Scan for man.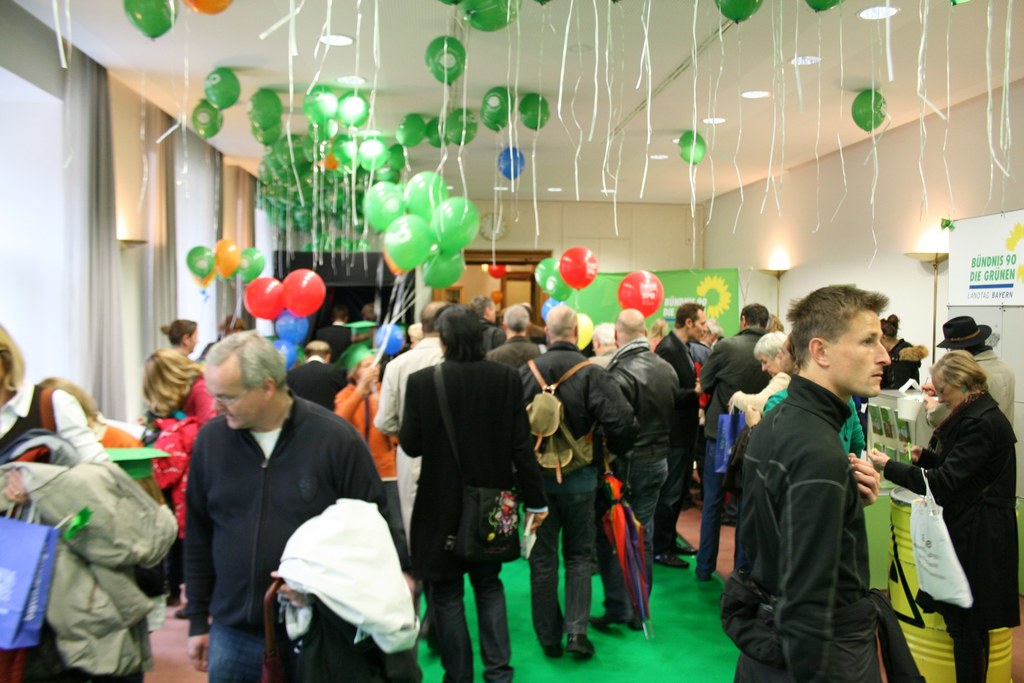
Scan result: crop(157, 338, 404, 666).
